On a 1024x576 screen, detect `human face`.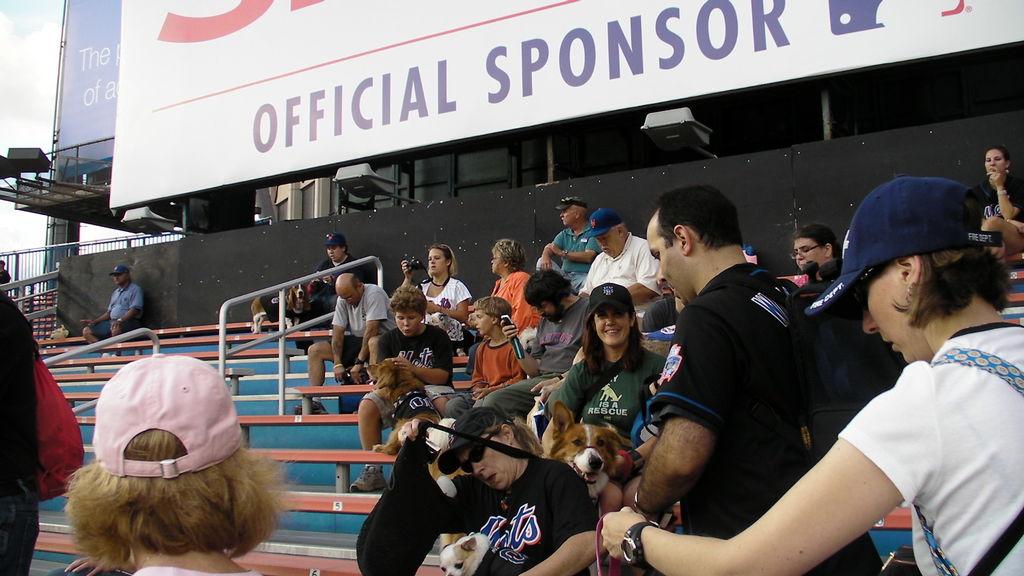
BBox(788, 237, 822, 279).
